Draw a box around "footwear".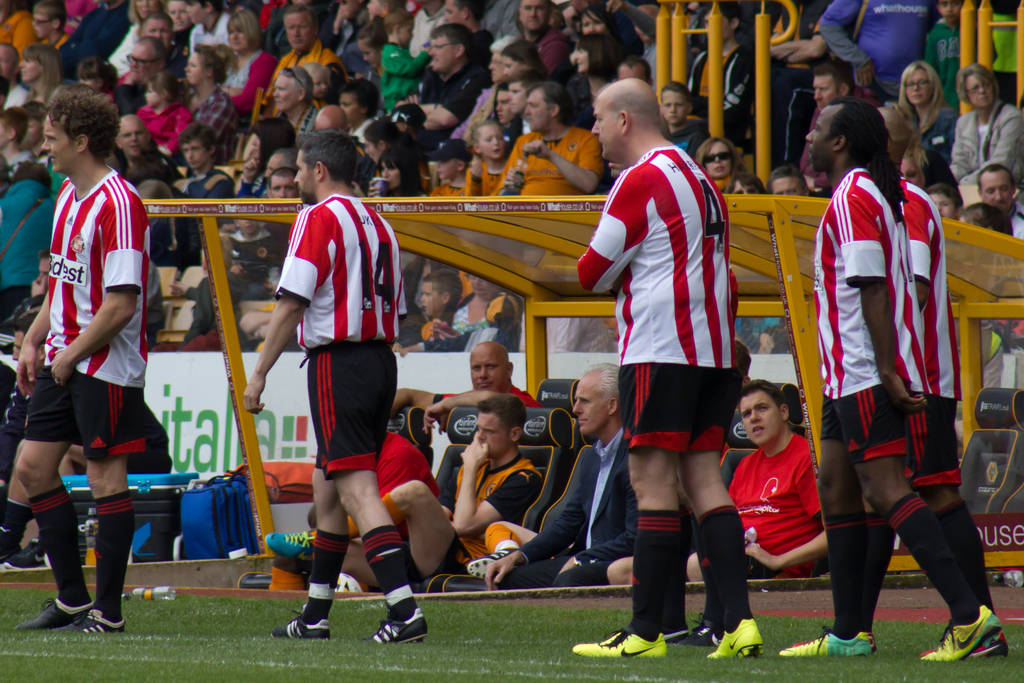
rect(573, 629, 667, 659).
